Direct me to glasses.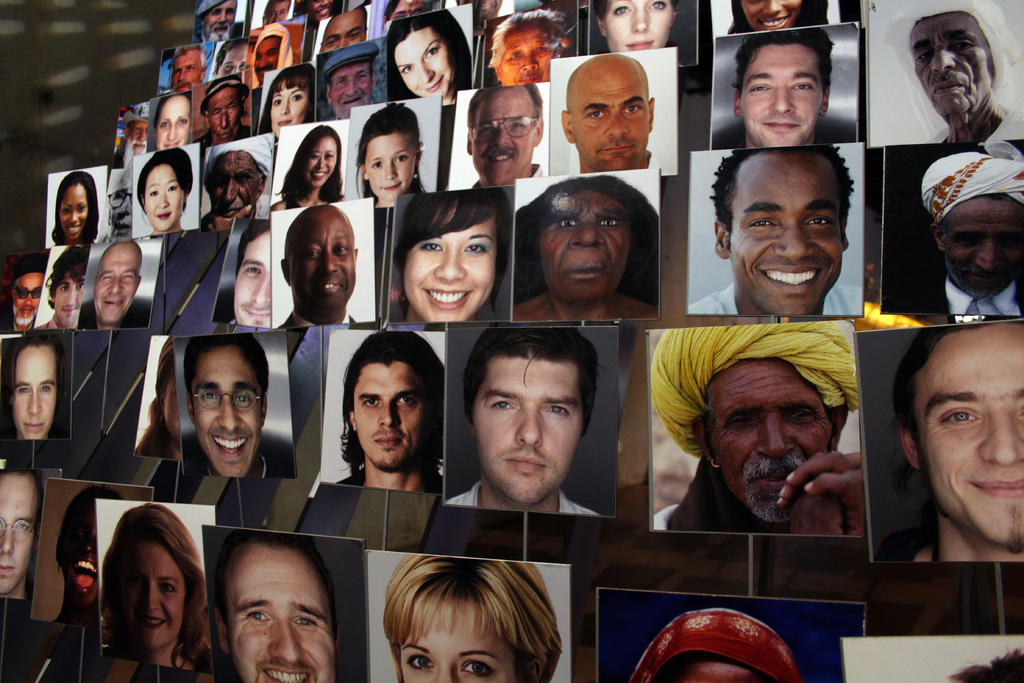
Direction: [left=473, top=115, right=537, bottom=145].
